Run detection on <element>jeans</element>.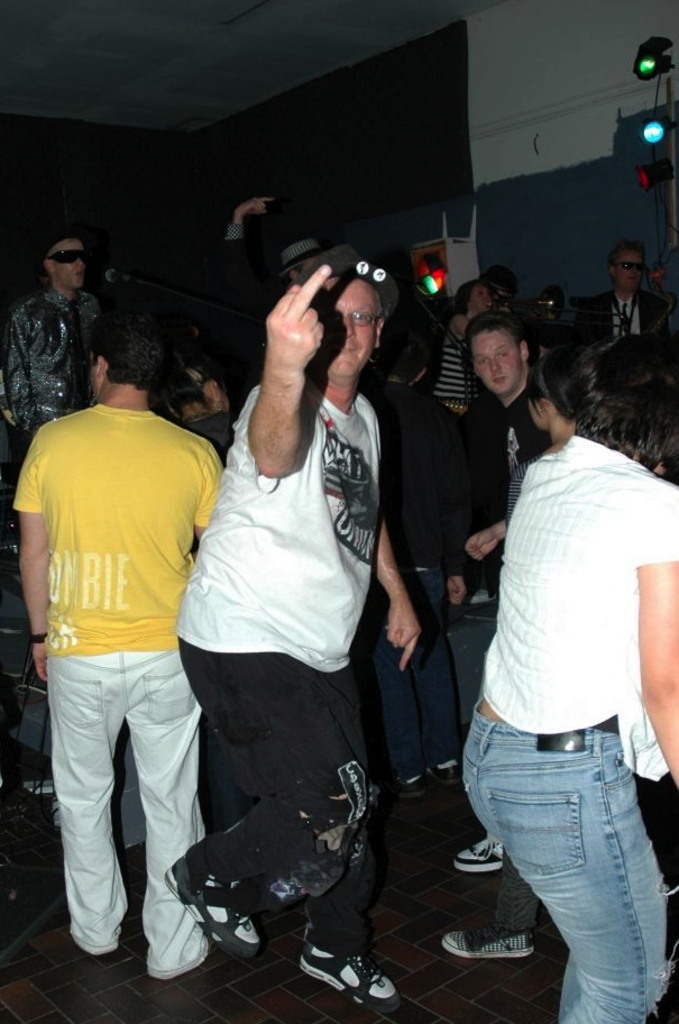
Result: <region>369, 573, 462, 778</region>.
